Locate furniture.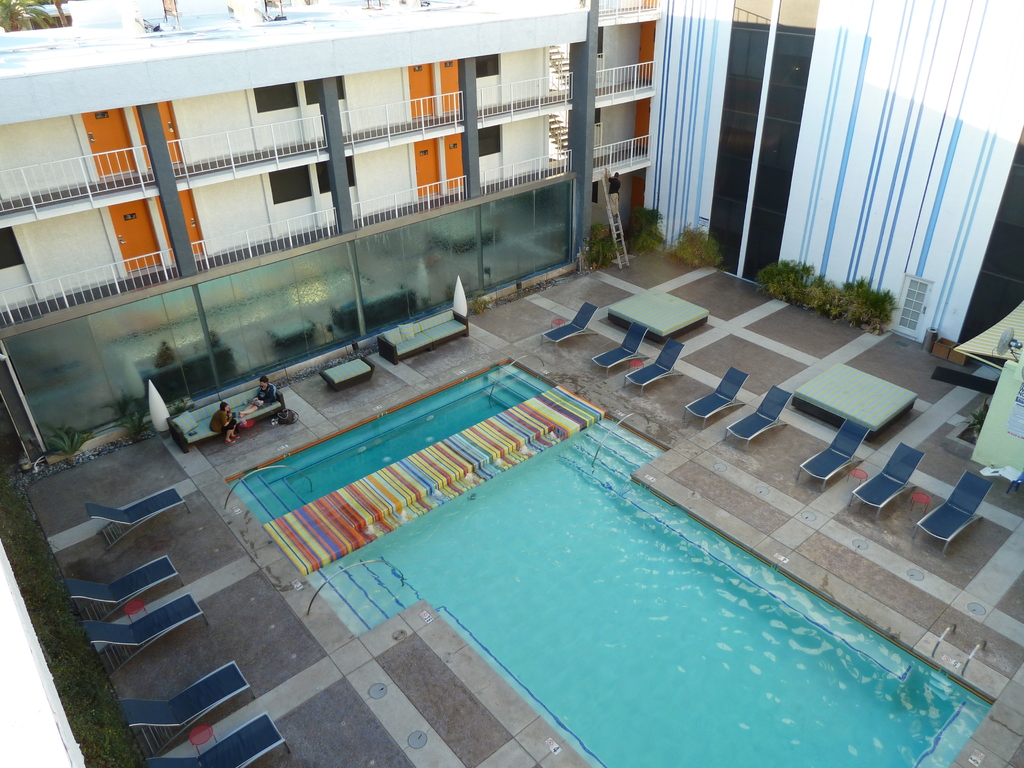
Bounding box: {"left": 920, "top": 471, "right": 992, "bottom": 556}.
